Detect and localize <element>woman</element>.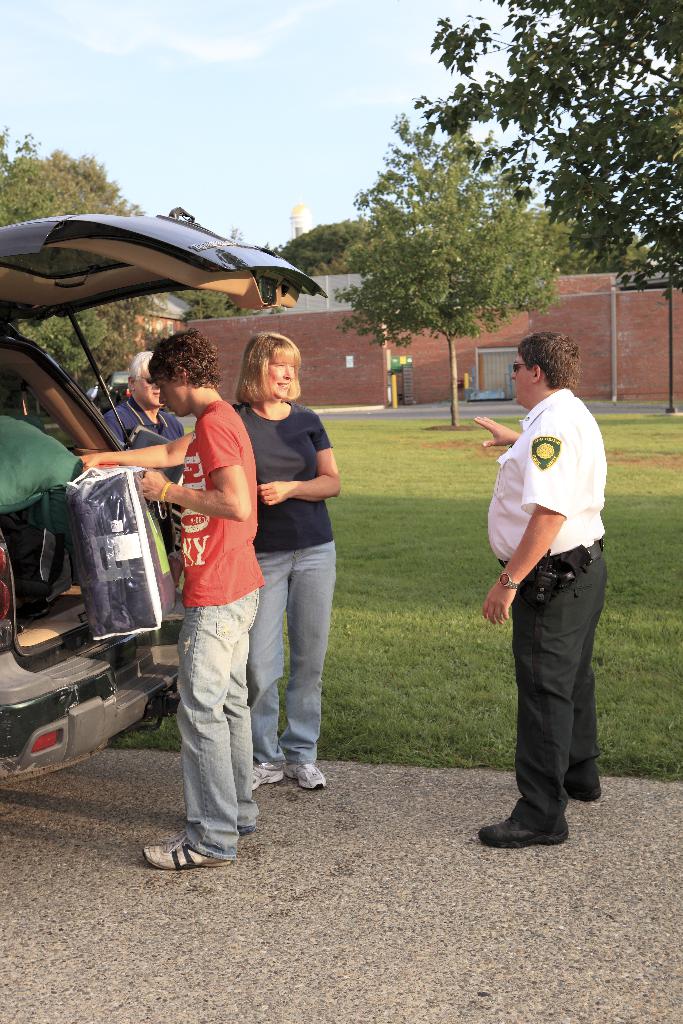
Localized at <bbox>235, 330, 346, 788</bbox>.
